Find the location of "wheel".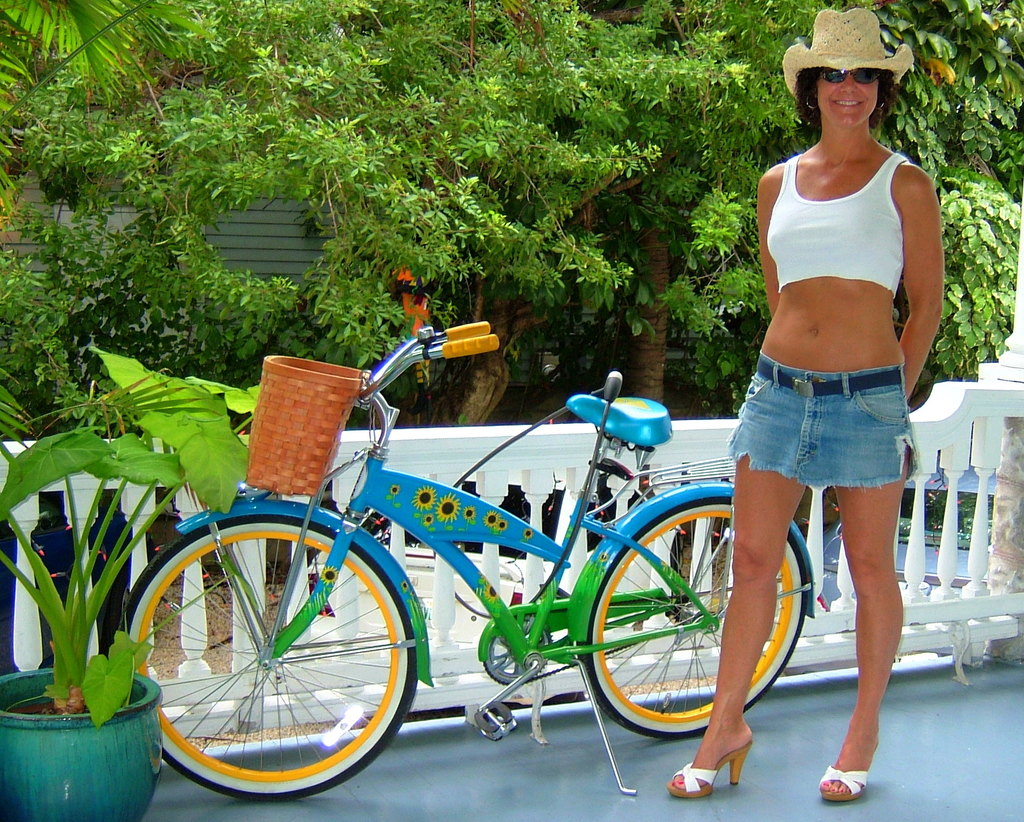
Location: bbox=(125, 523, 408, 785).
